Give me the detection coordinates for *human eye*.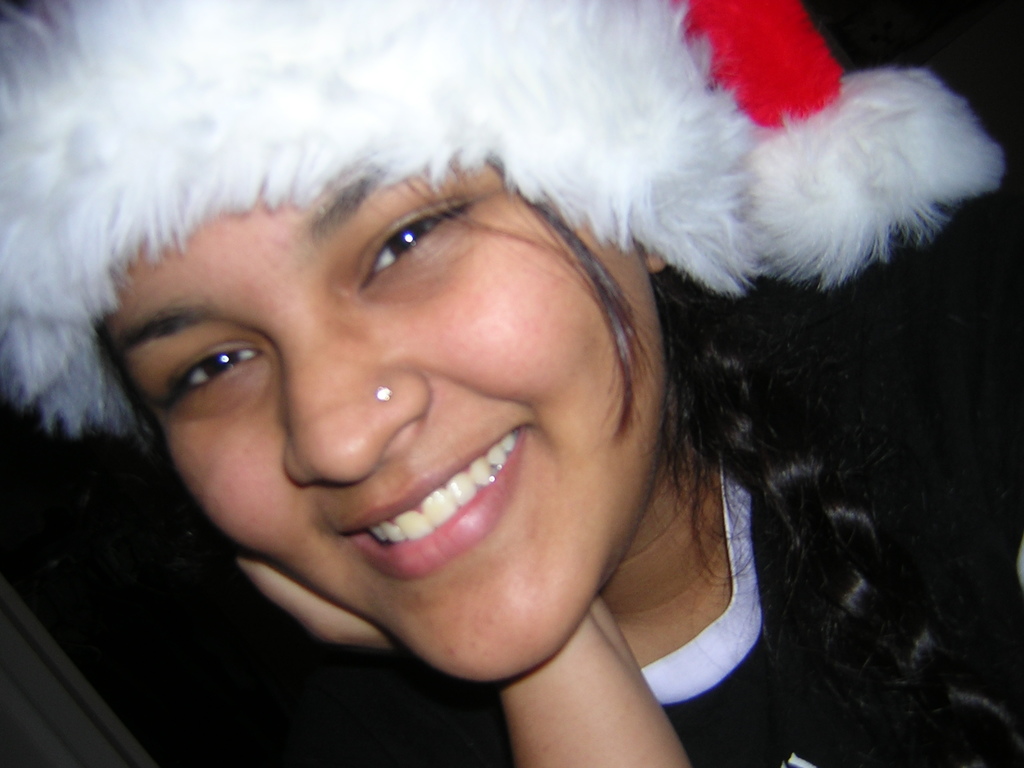
<box>351,202,476,292</box>.
